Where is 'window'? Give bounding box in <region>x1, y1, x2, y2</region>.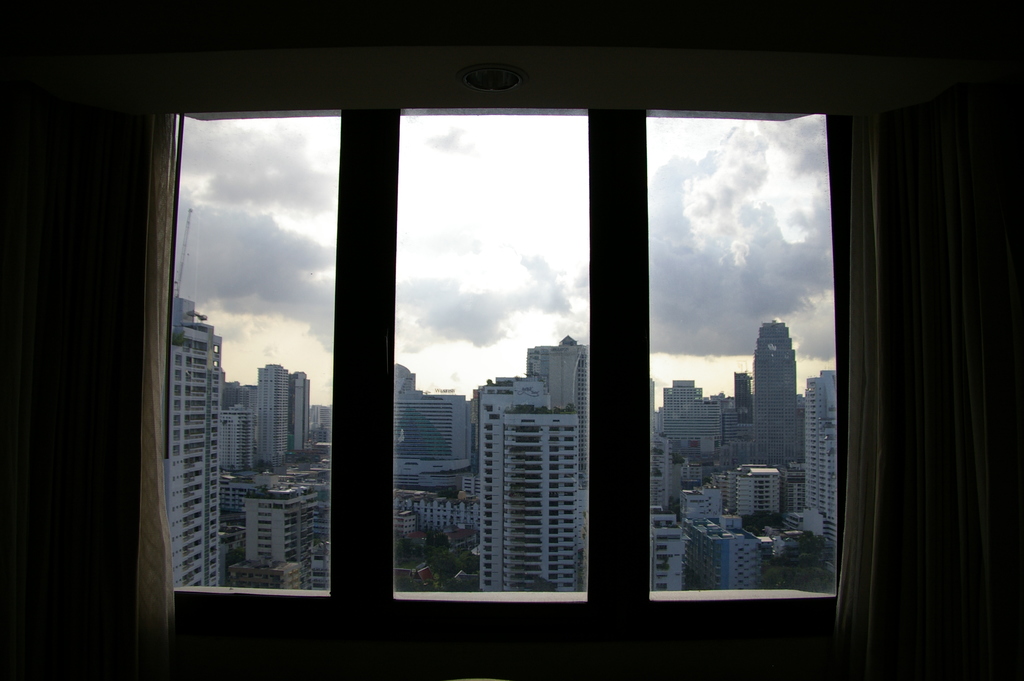
<region>52, 36, 956, 655</region>.
